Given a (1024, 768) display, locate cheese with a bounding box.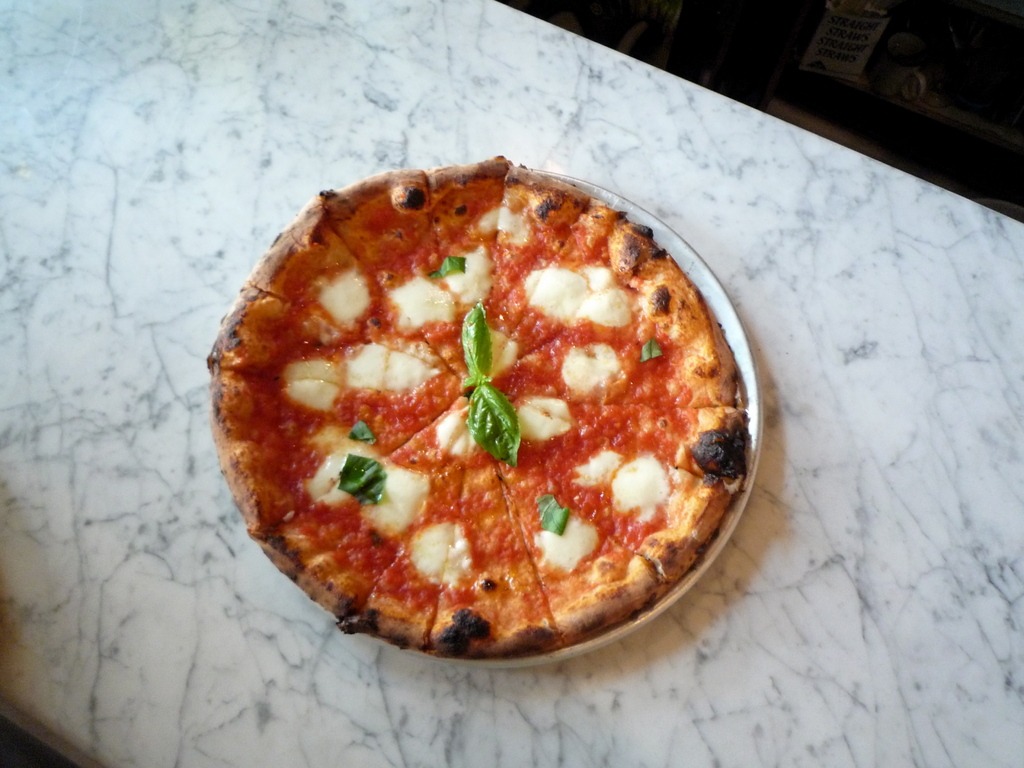
Located: locate(399, 285, 458, 312).
